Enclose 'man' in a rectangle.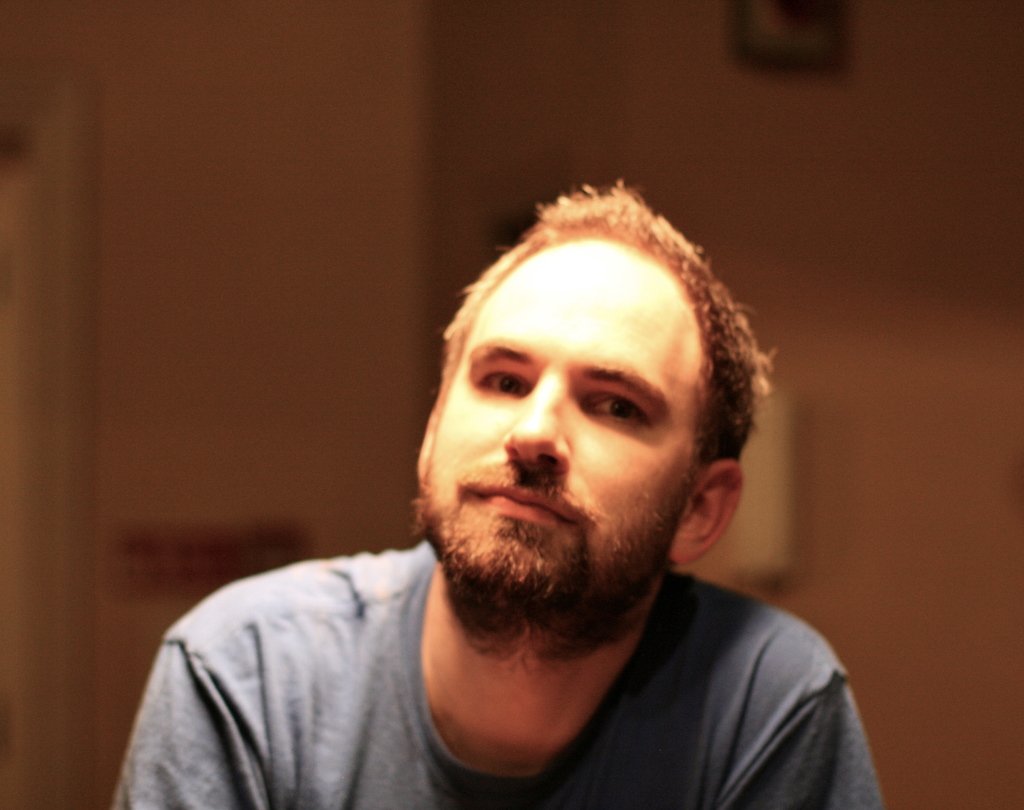
<bbox>88, 160, 931, 801</bbox>.
